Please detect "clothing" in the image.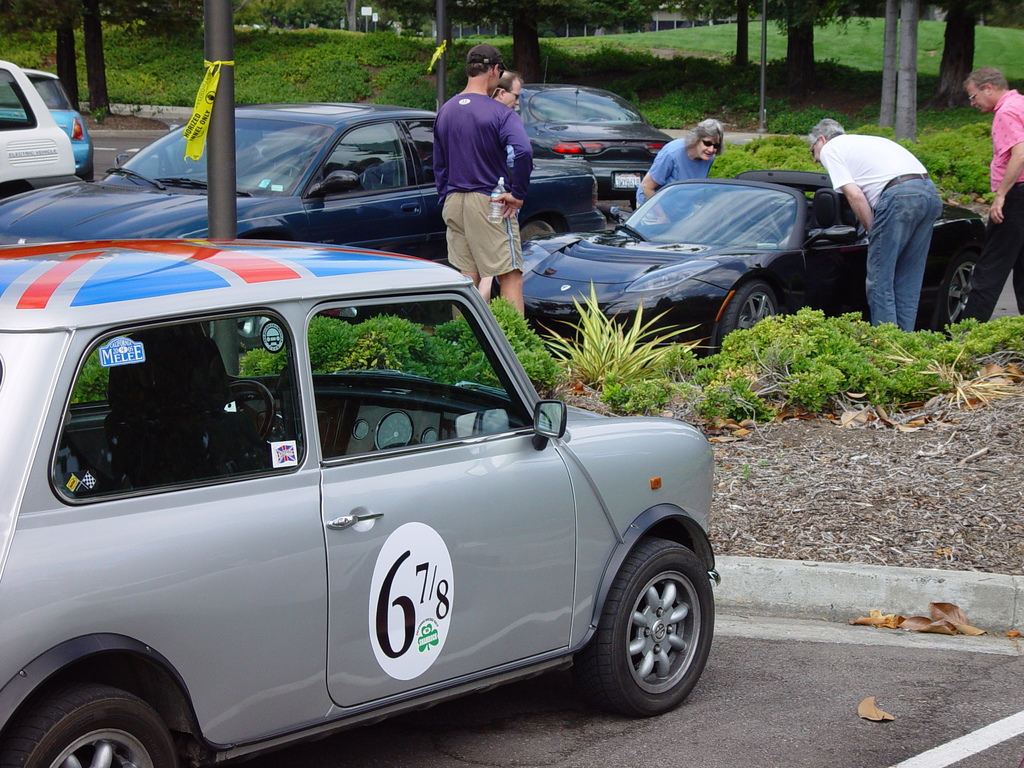
Rect(434, 95, 533, 279).
